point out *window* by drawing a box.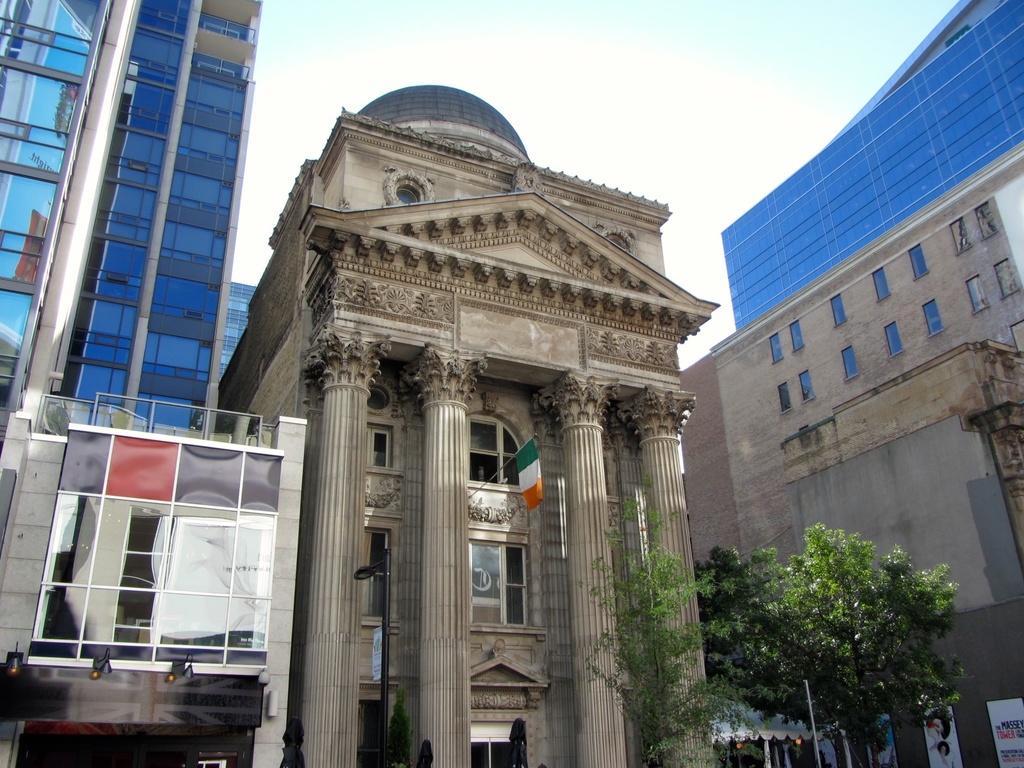
bbox=(372, 422, 395, 470).
